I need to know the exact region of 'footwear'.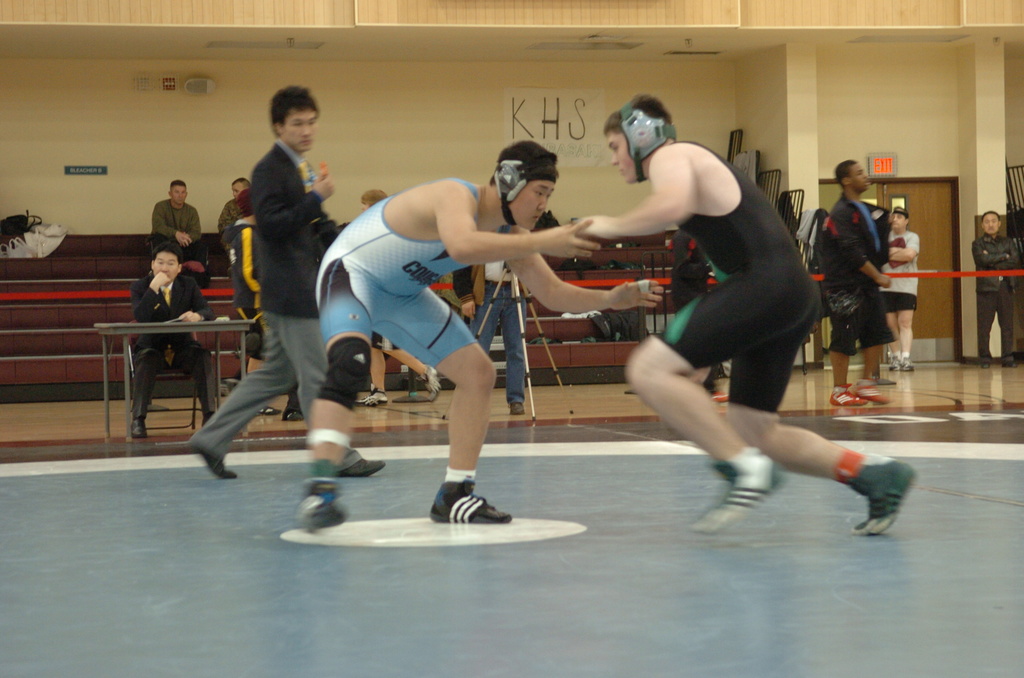
Region: bbox=[299, 485, 344, 529].
